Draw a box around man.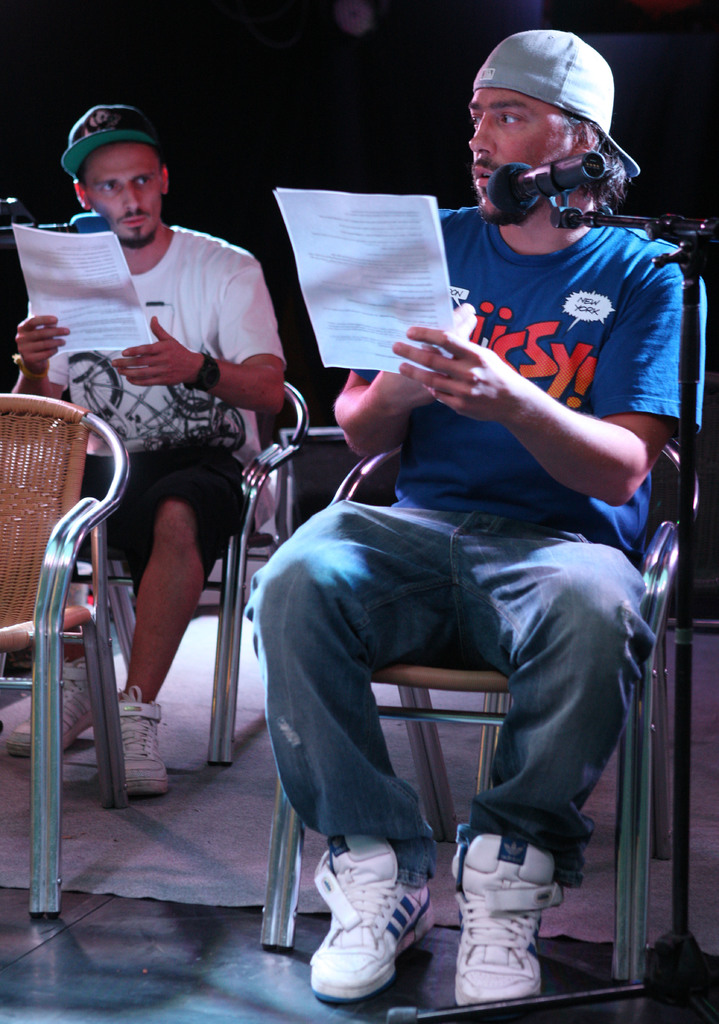
[236,97,681,978].
